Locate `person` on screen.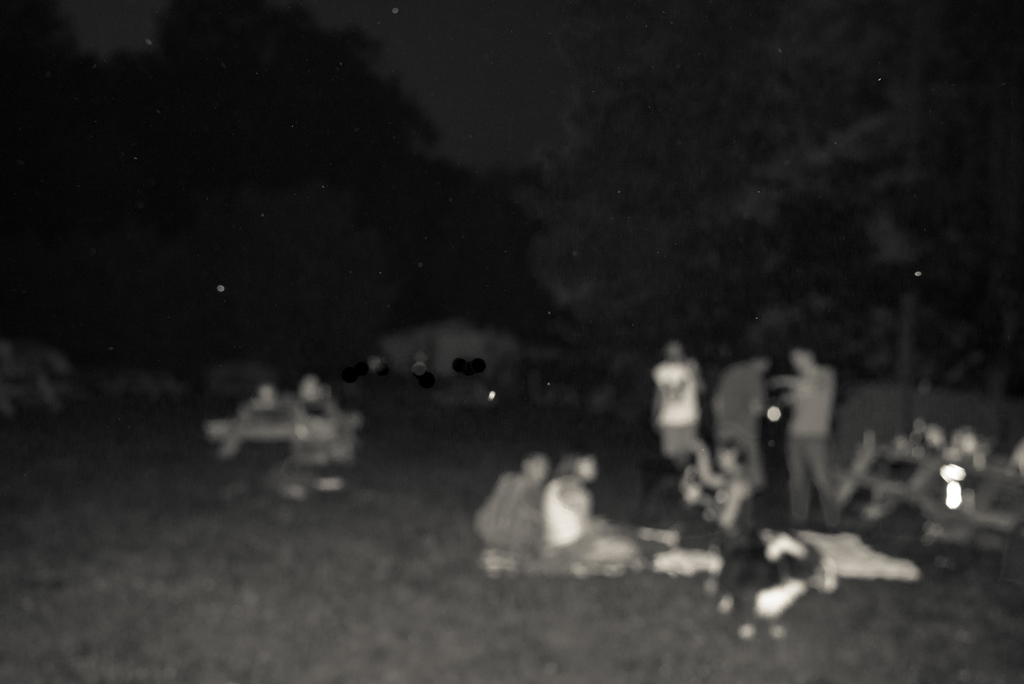
On screen at detection(770, 345, 844, 530).
